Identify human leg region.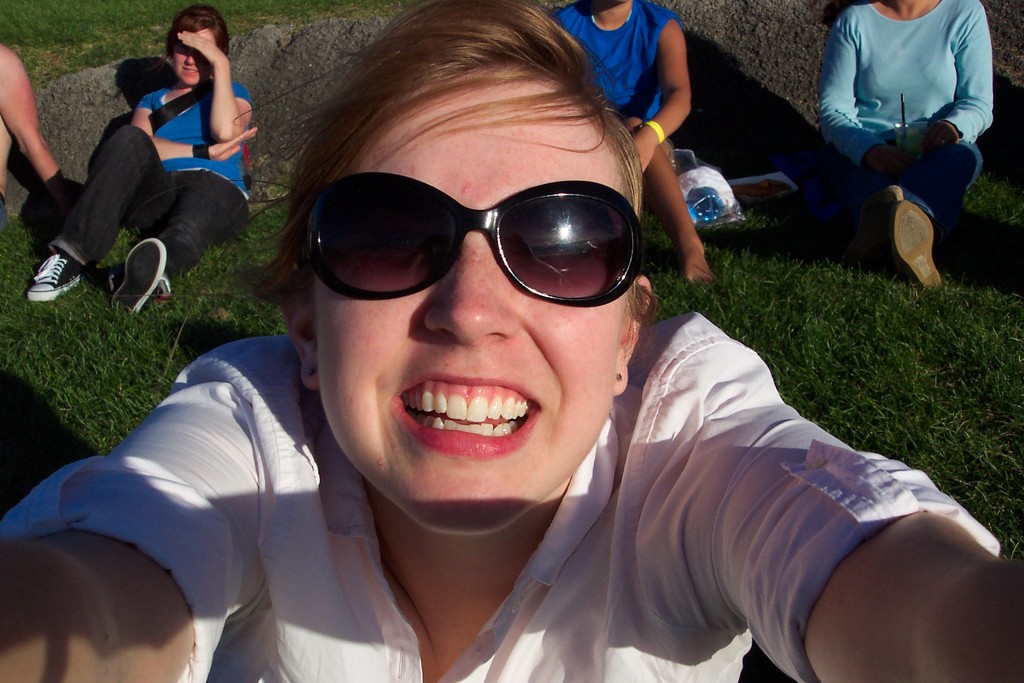
Region: 884 117 985 300.
